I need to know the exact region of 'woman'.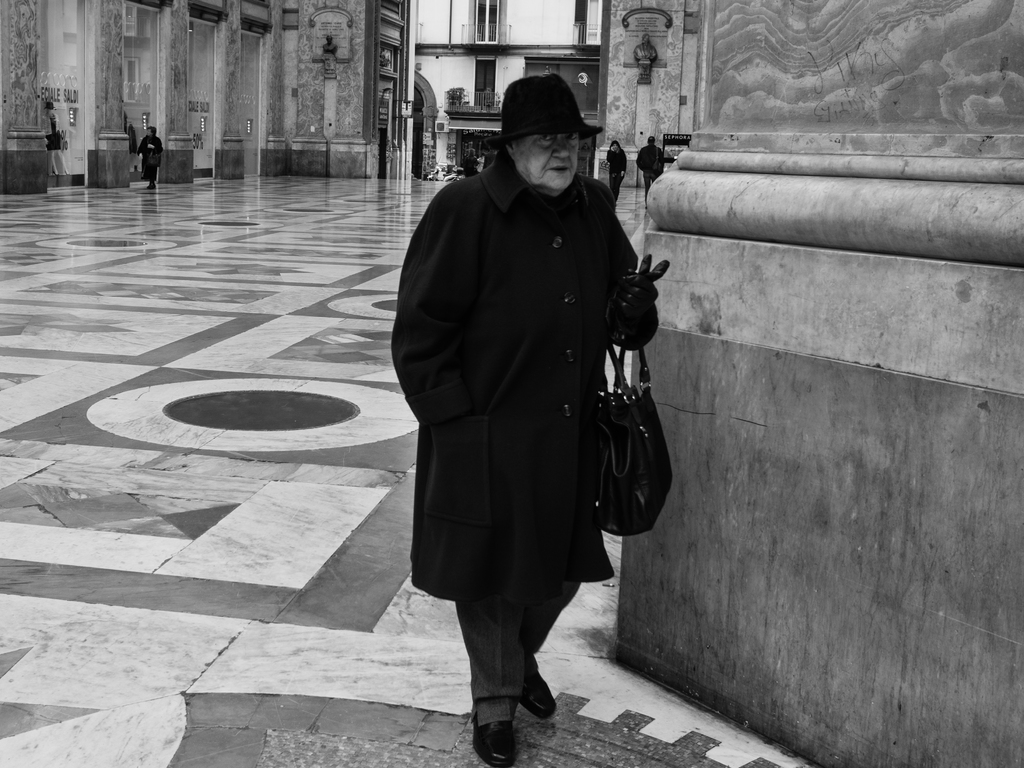
Region: detection(44, 102, 69, 178).
